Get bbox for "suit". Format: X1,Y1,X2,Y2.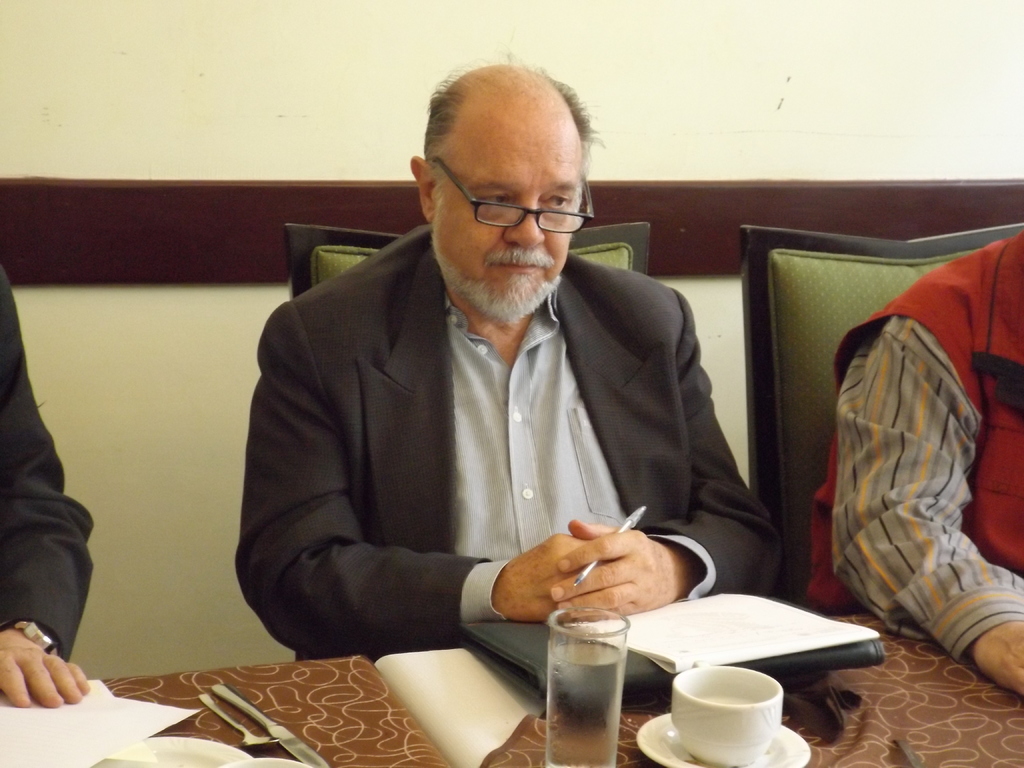
237,223,783,660.
